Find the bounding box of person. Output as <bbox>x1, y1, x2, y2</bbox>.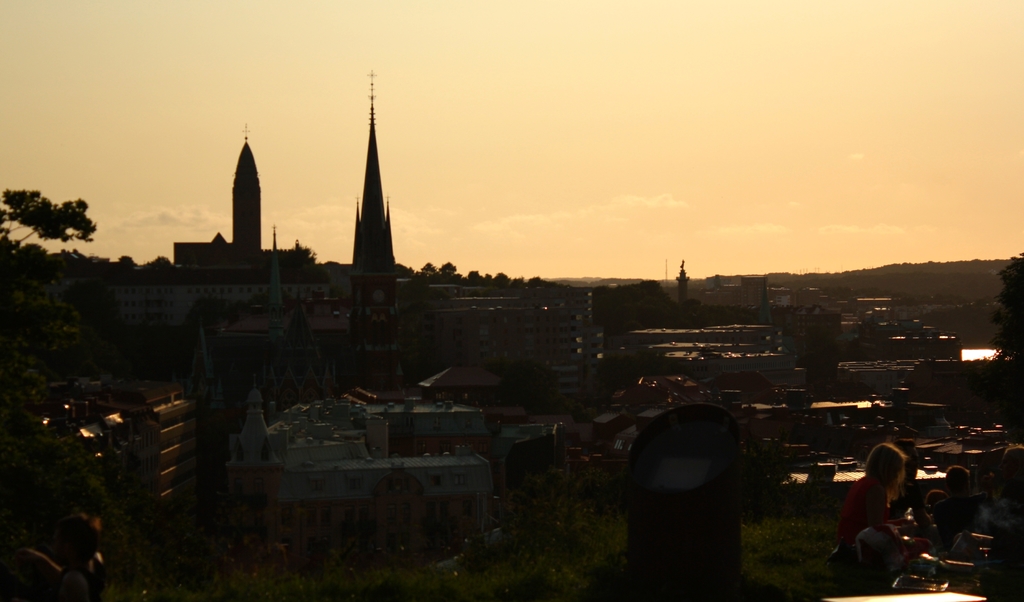
<bbox>838, 441, 934, 565</bbox>.
